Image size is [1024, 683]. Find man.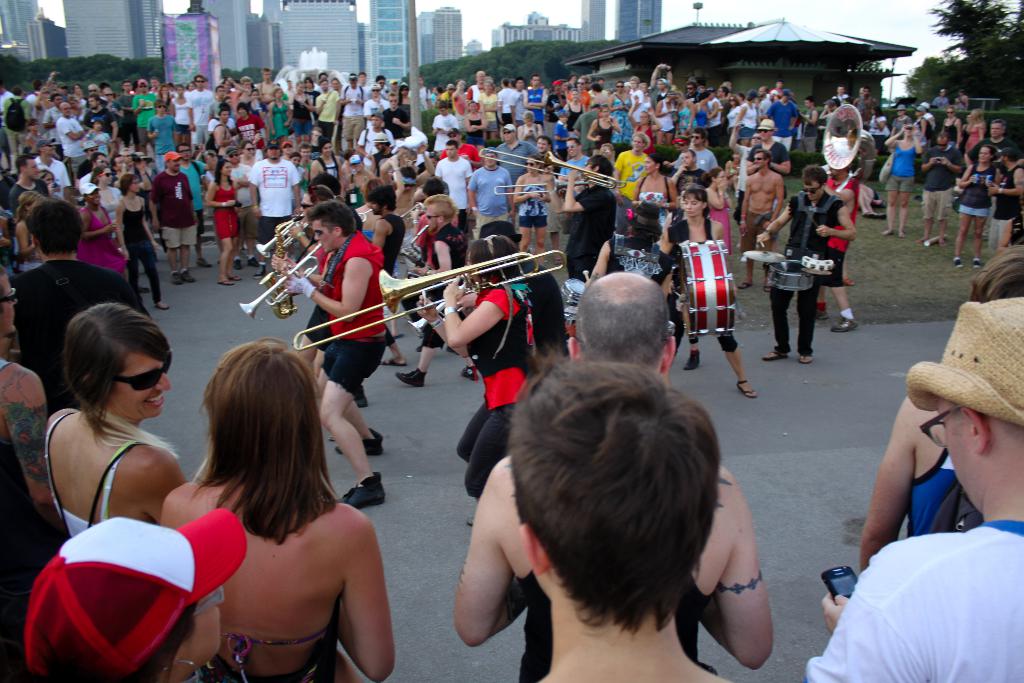
box(17, 204, 150, 415).
